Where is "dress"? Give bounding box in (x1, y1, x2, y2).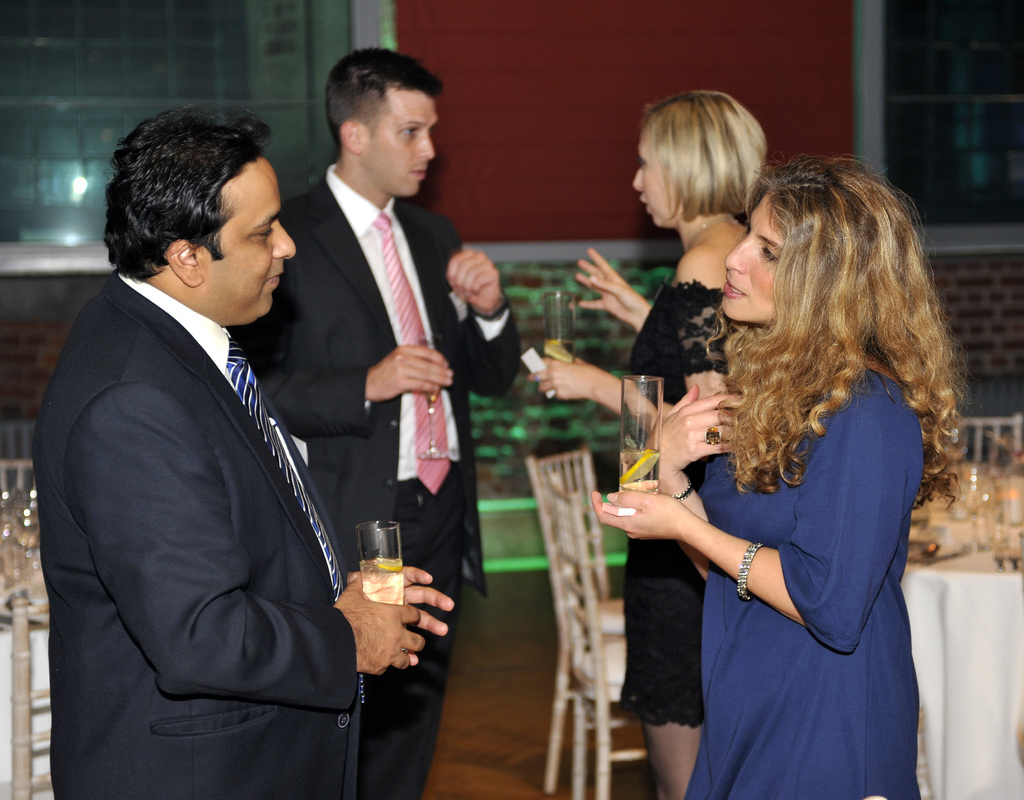
(624, 281, 746, 727).
